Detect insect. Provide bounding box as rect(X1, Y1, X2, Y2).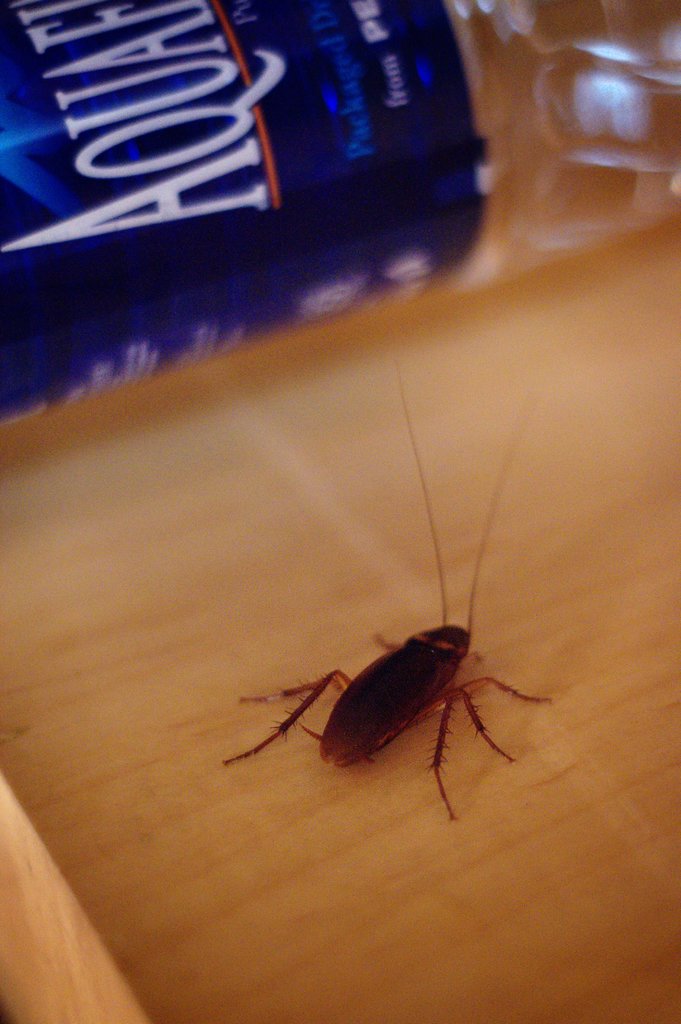
rect(219, 383, 556, 825).
